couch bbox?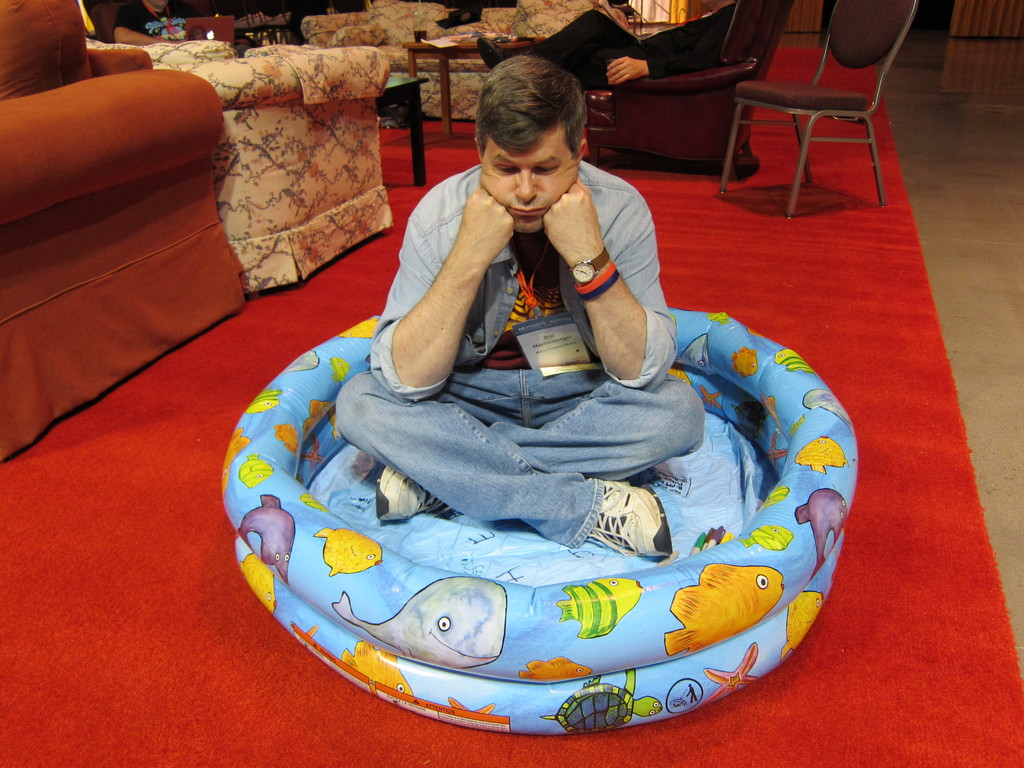
x1=83, y1=33, x2=385, y2=298
